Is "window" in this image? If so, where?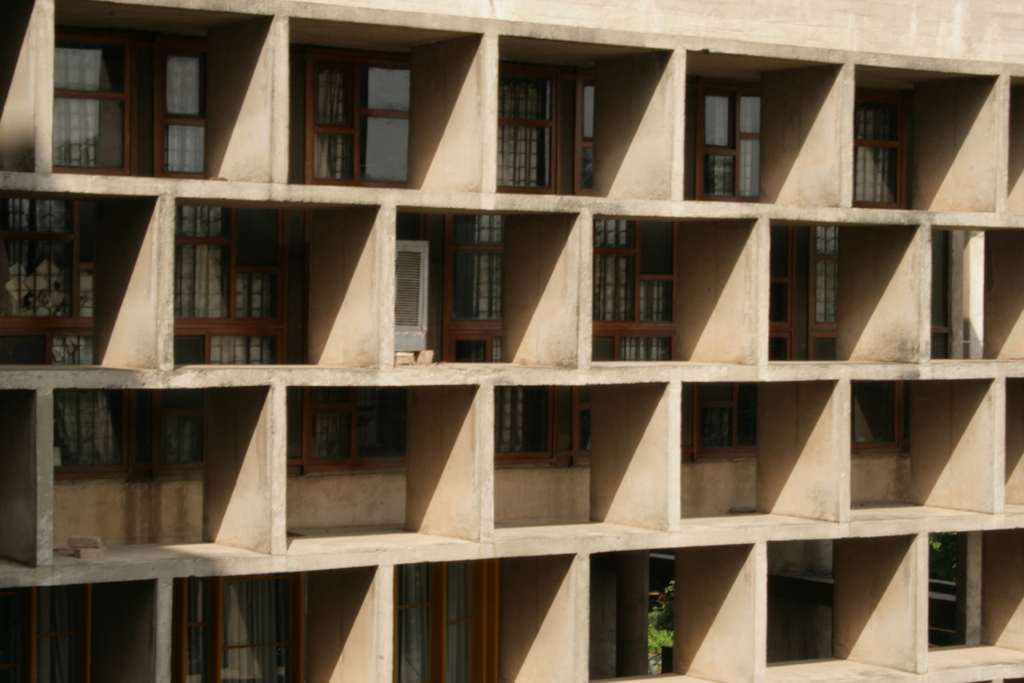
Yes, at 0 194 98 366.
